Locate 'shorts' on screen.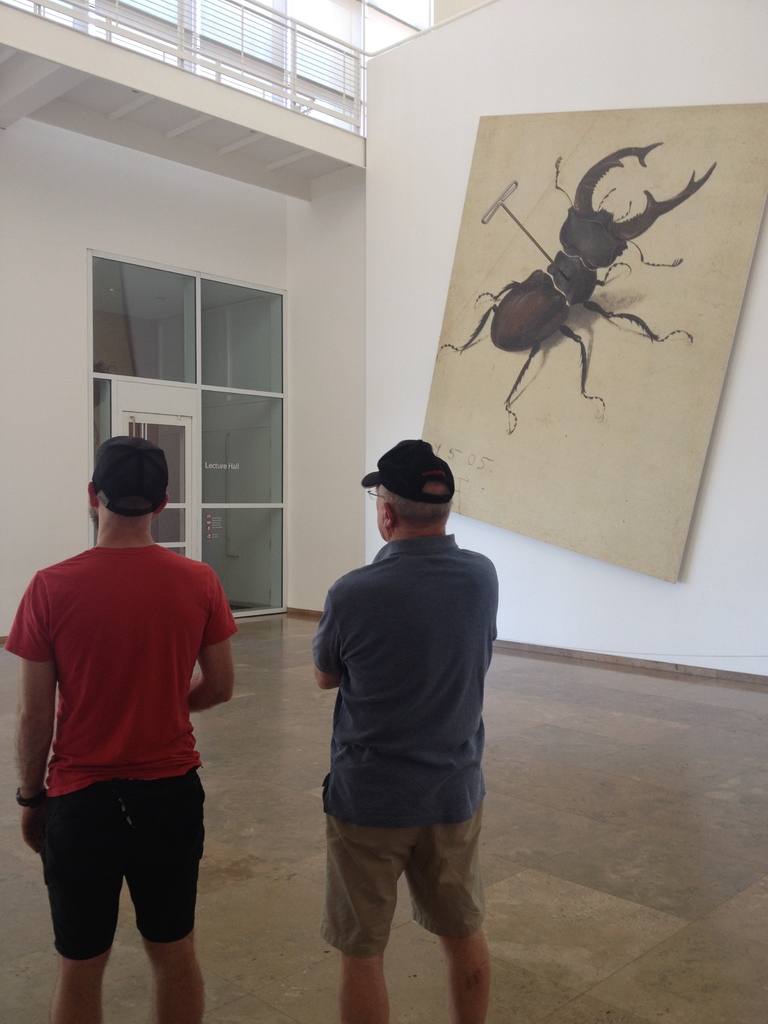
On screen at 35:783:207:941.
